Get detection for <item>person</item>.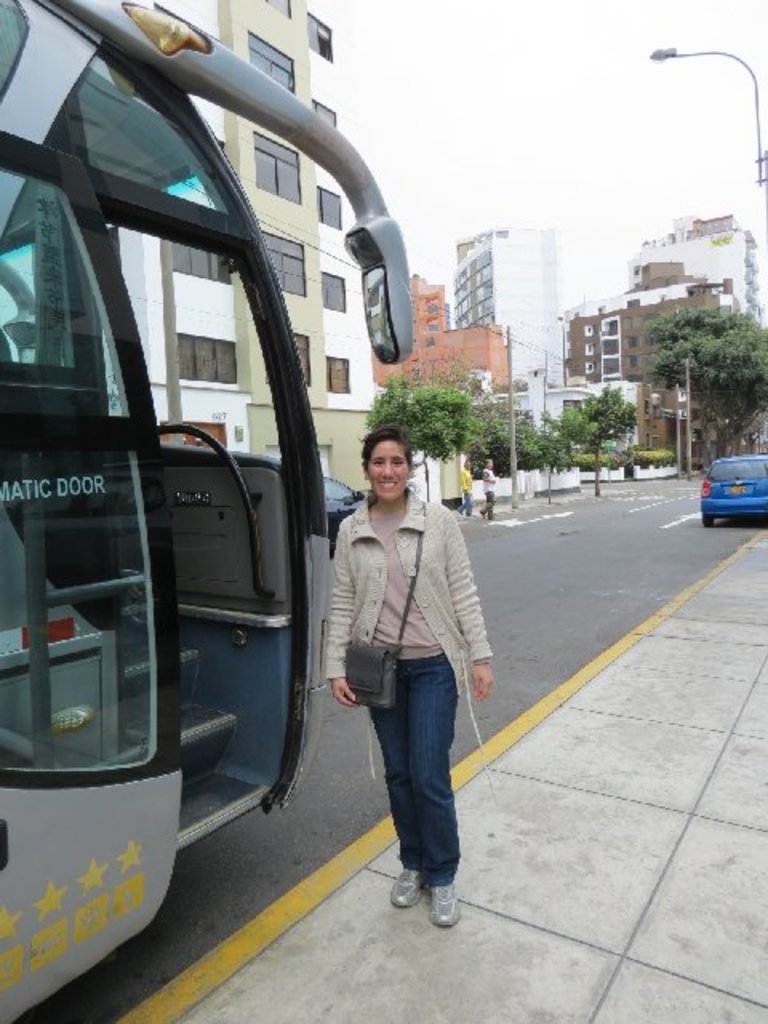
Detection: (336, 422, 501, 922).
